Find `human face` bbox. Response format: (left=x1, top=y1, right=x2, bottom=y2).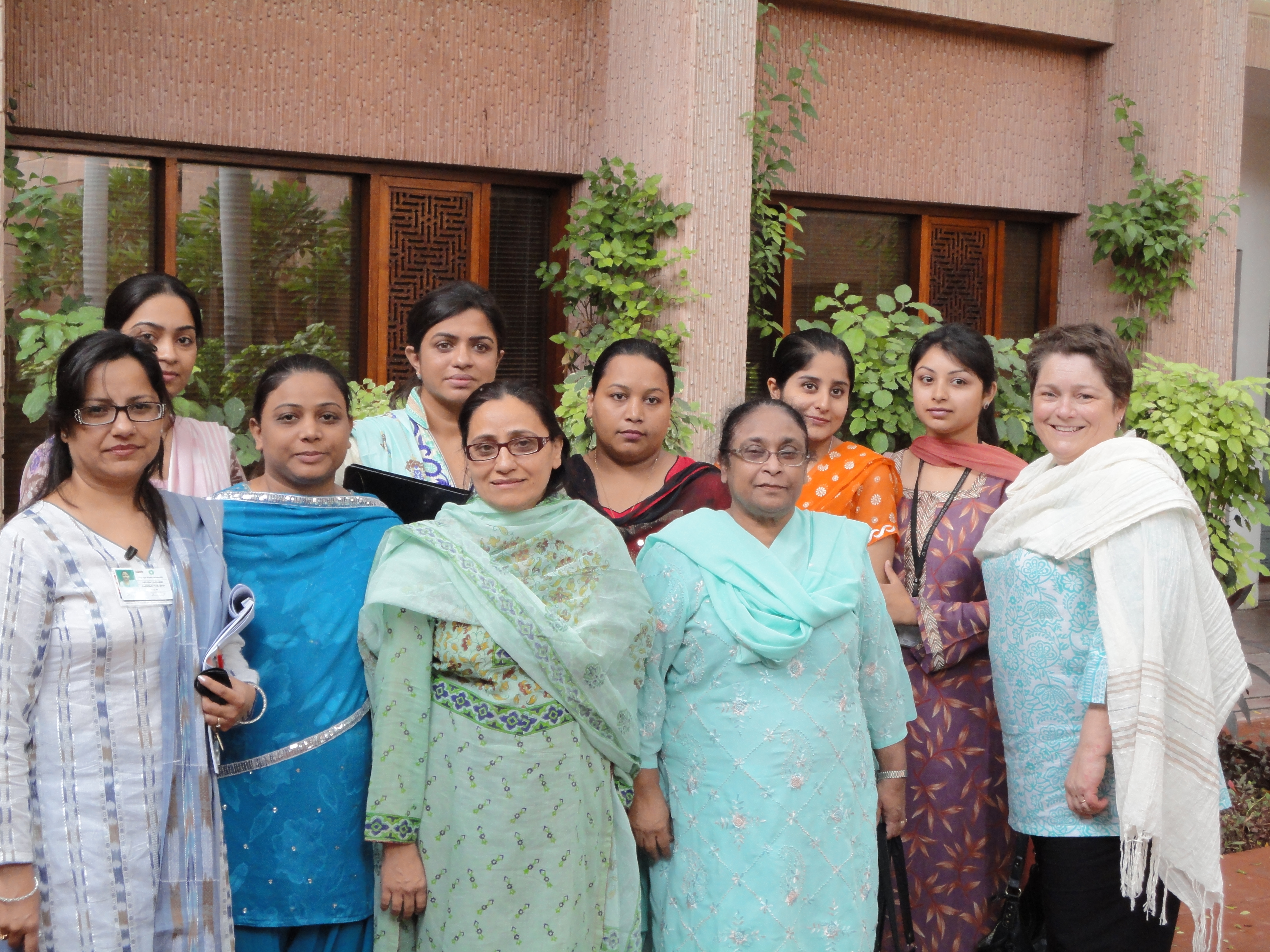
(left=298, top=105, right=329, bottom=136).
